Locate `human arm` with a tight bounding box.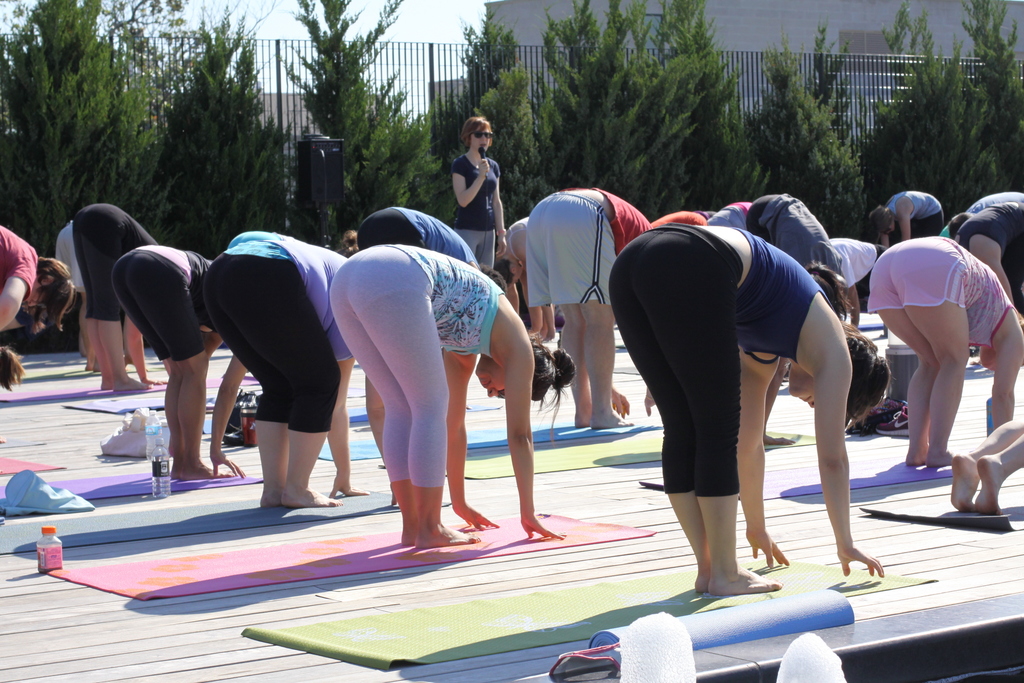
region(367, 372, 399, 504).
